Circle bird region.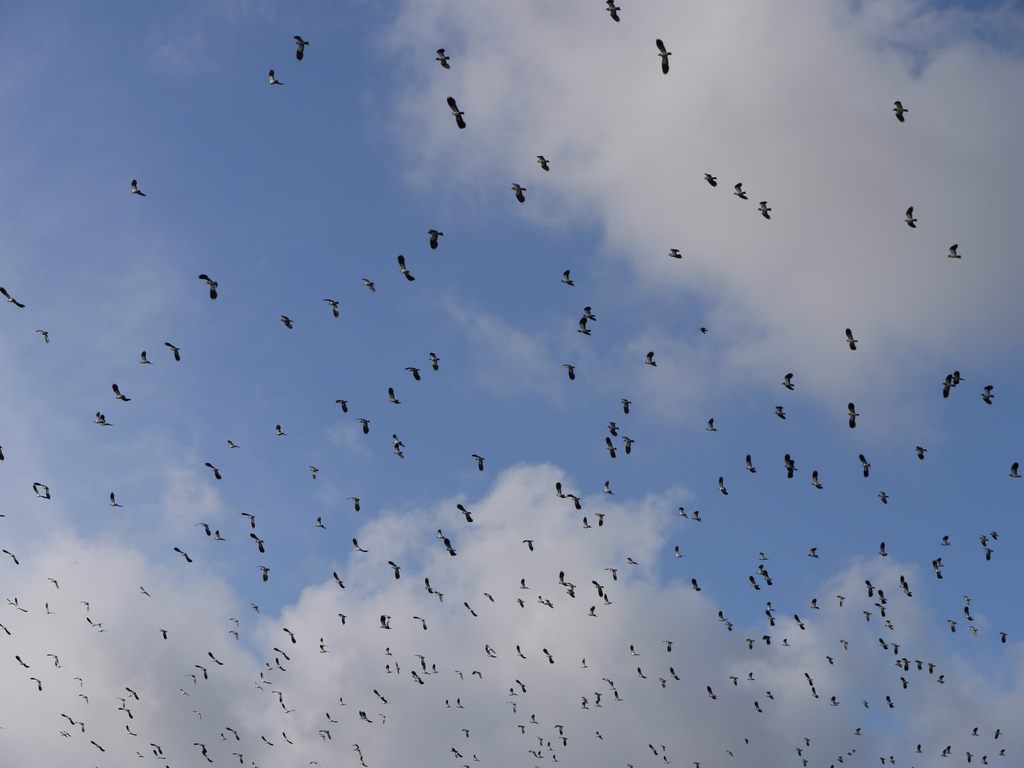
Region: 715:470:727:497.
